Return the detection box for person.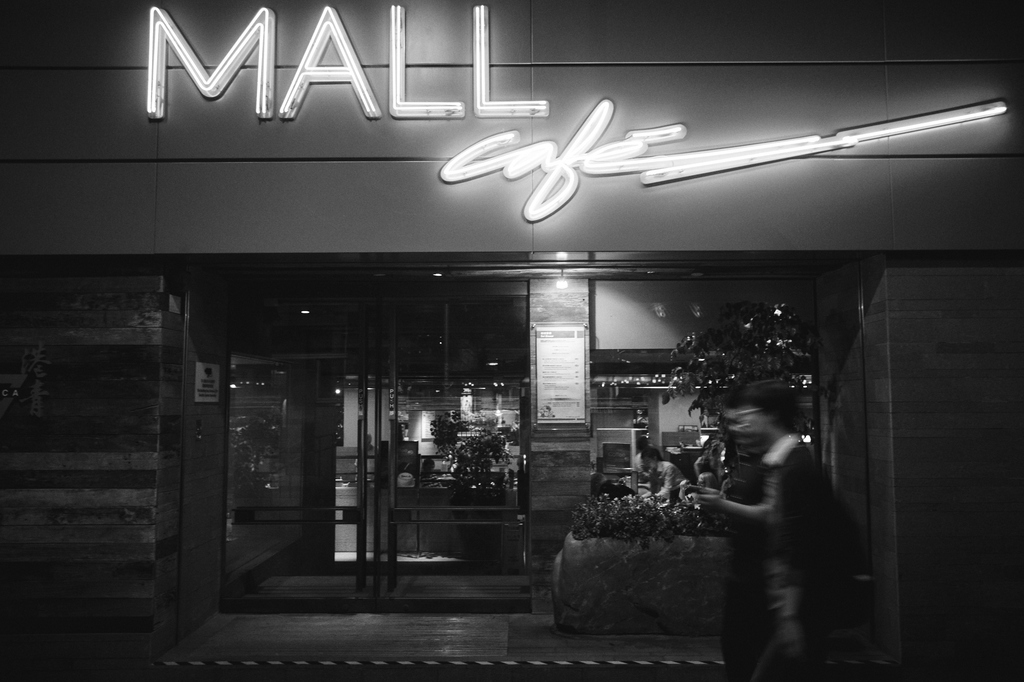
685 341 858 671.
